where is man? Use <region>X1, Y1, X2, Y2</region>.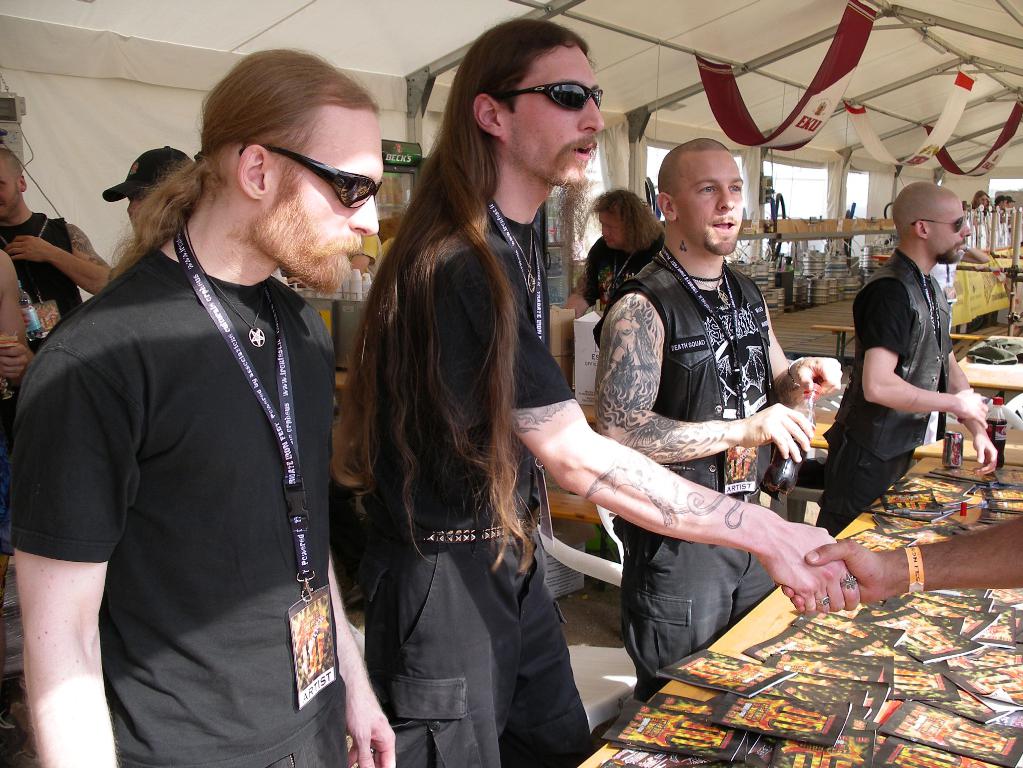
<region>350, 21, 871, 767</region>.
